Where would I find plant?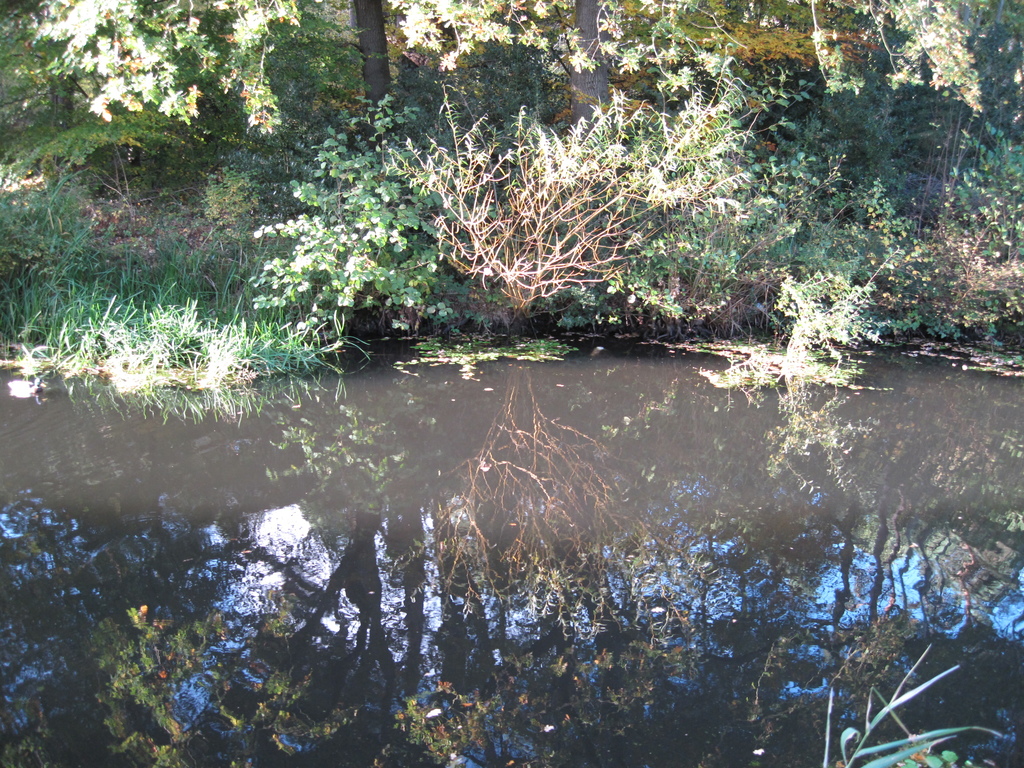
At locate(760, 161, 897, 369).
